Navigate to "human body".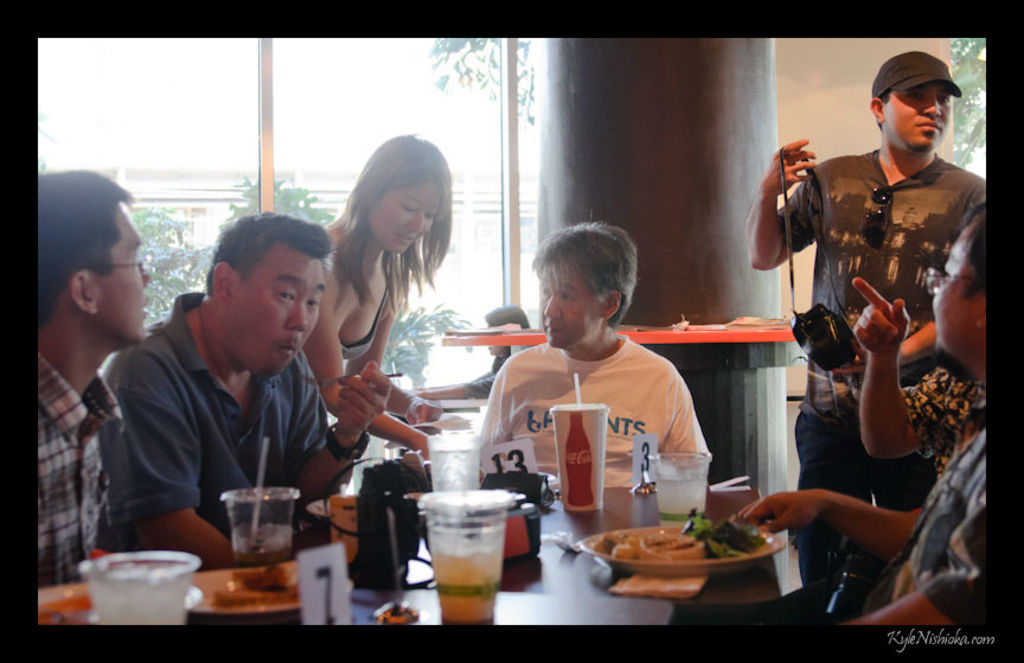
Navigation target: 105,213,386,565.
